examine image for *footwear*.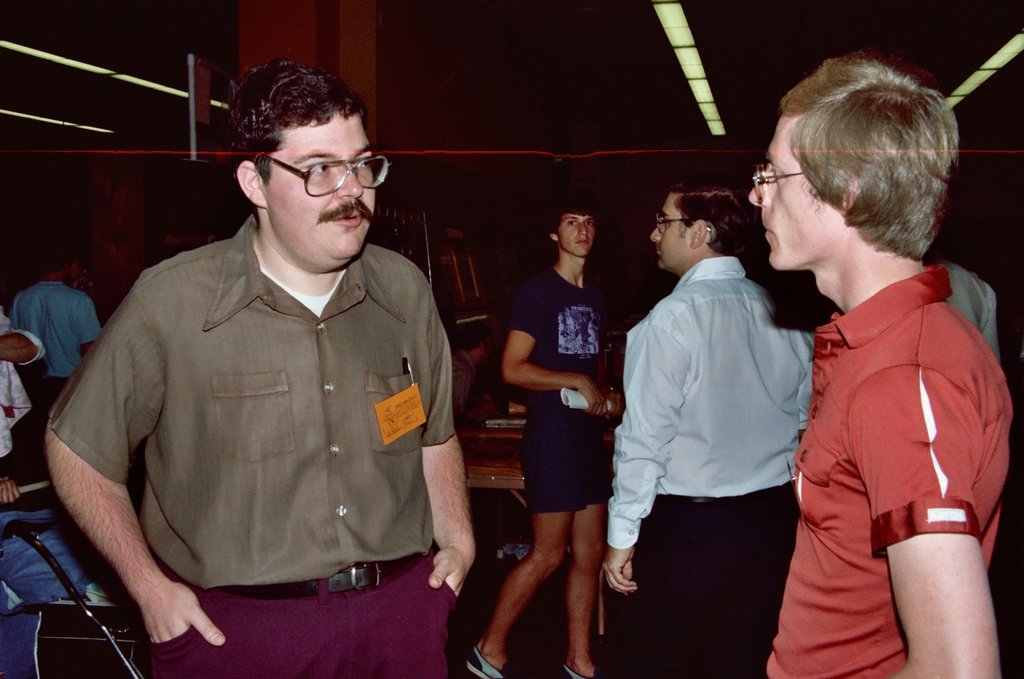
Examination result: 564, 670, 602, 678.
